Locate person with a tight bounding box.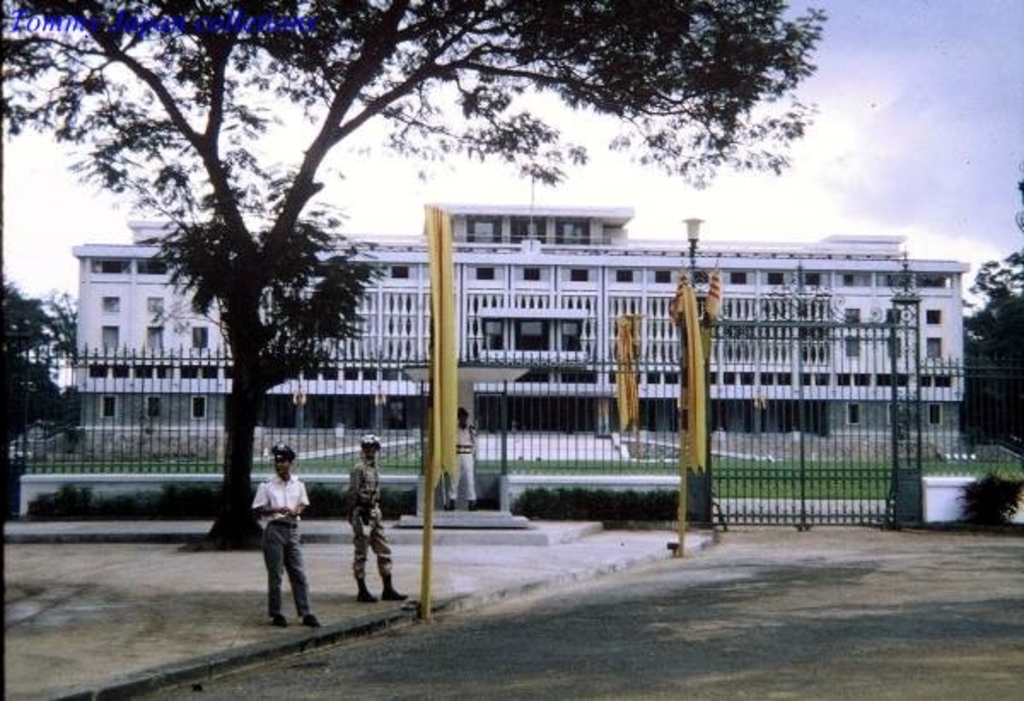
<bbox>244, 442, 316, 629</bbox>.
